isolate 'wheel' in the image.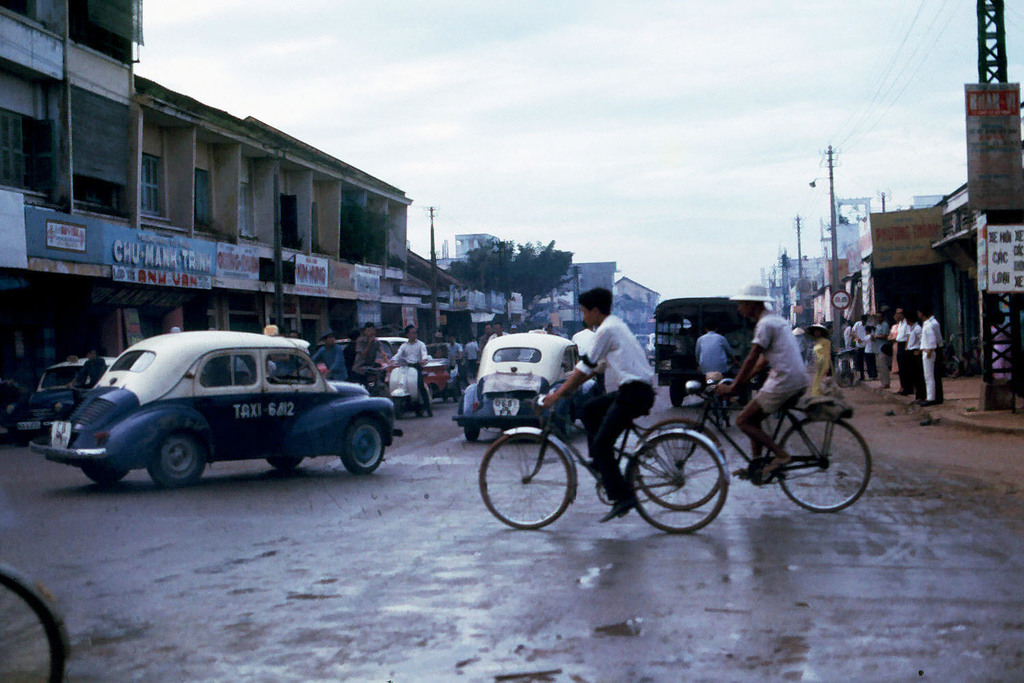
Isolated region: (670, 387, 687, 407).
